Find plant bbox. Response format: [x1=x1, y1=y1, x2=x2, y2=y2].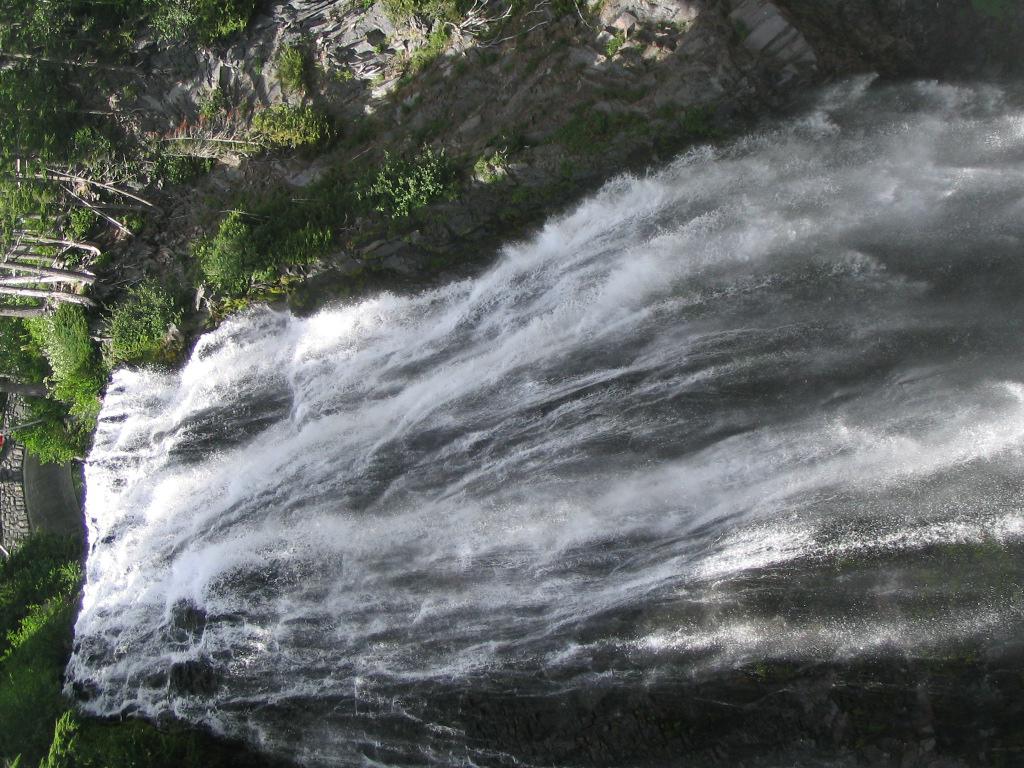
[x1=125, y1=202, x2=166, y2=239].
